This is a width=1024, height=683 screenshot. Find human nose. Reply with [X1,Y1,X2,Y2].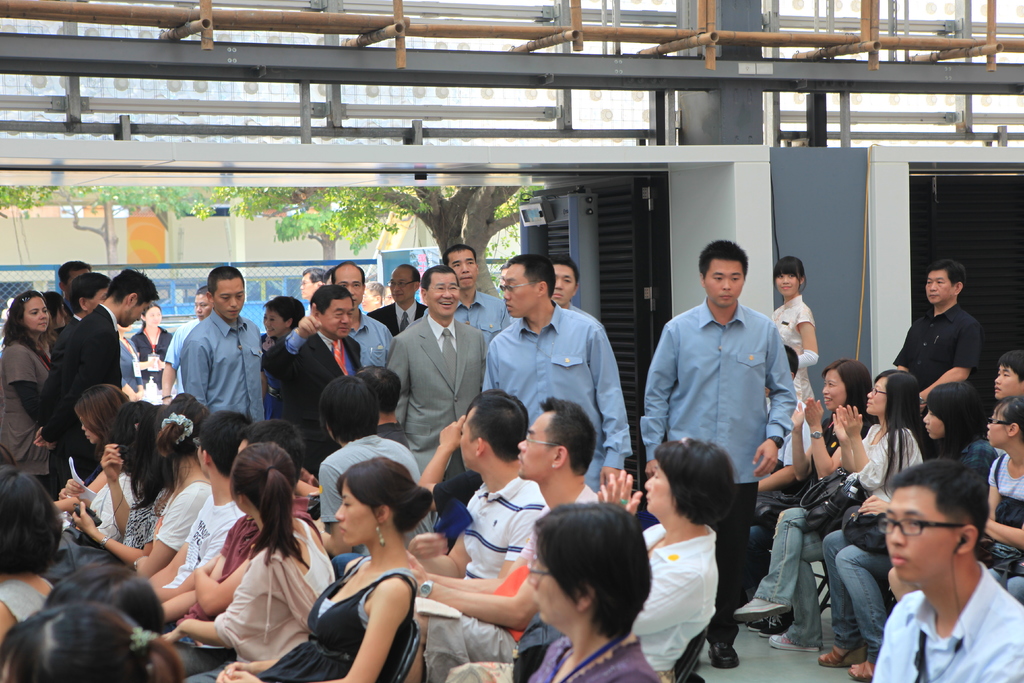
[228,298,239,308].
